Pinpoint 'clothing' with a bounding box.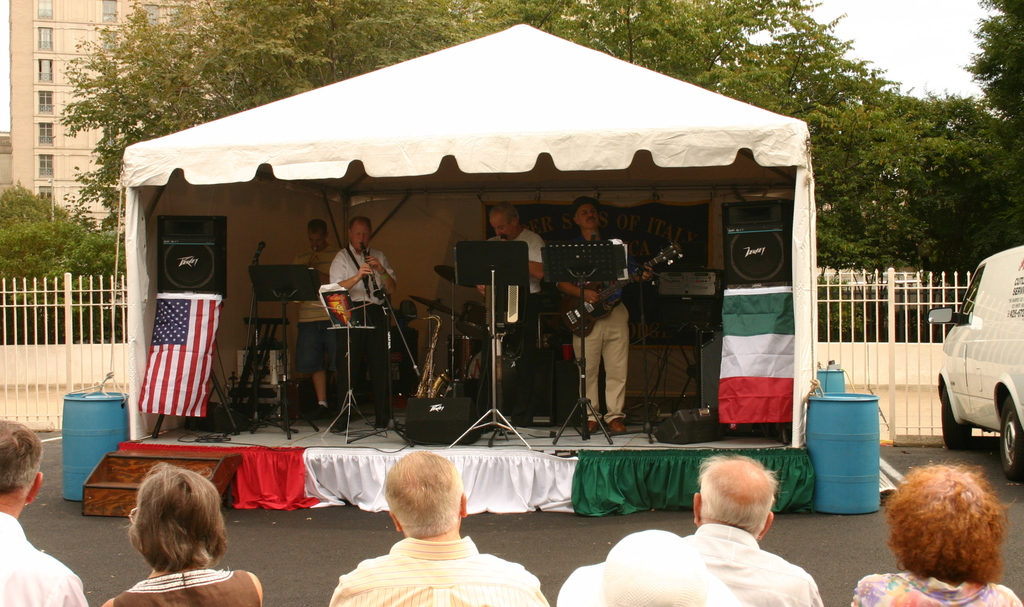
(567,535,827,606).
